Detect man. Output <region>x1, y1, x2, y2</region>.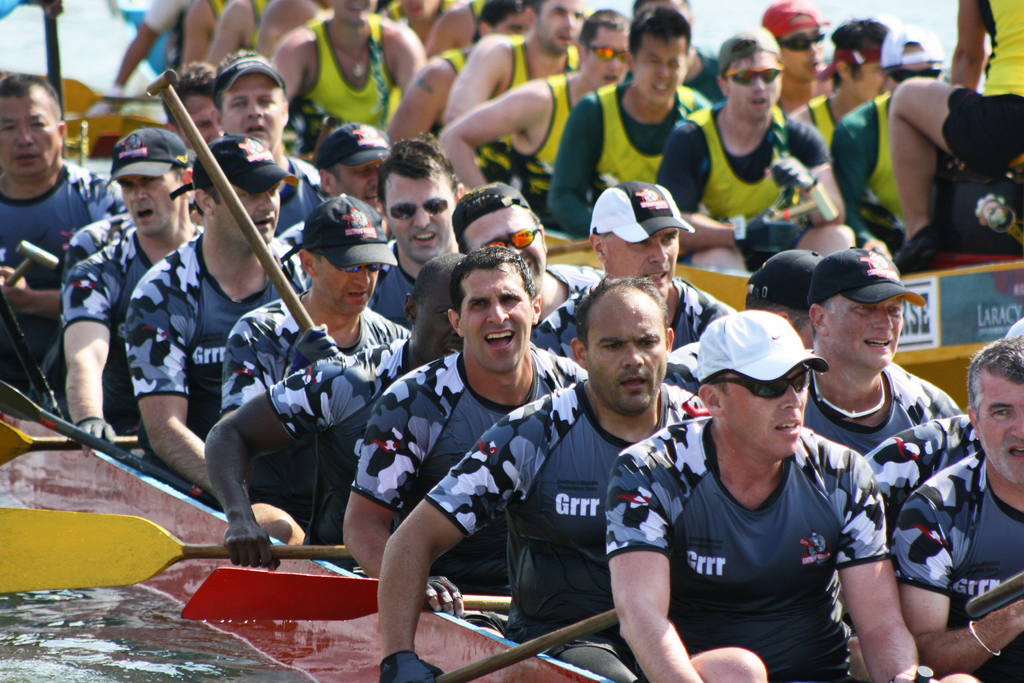
<region>154, 54, 226, 168</region>.
